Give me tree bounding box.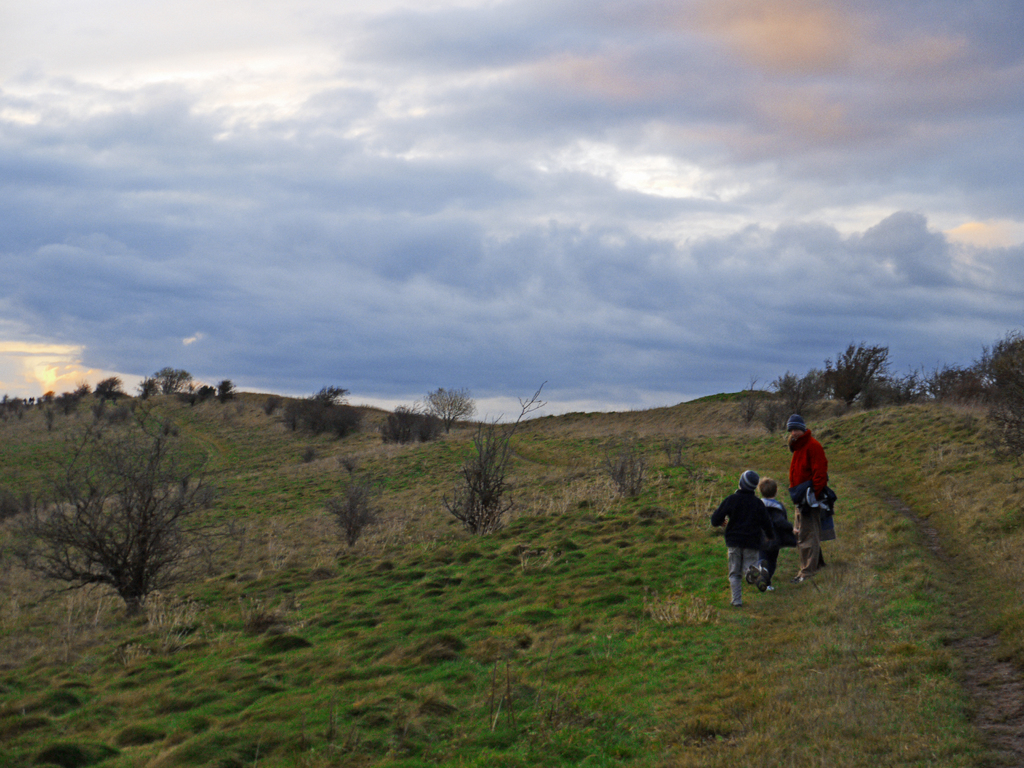
52:392:198:634.
